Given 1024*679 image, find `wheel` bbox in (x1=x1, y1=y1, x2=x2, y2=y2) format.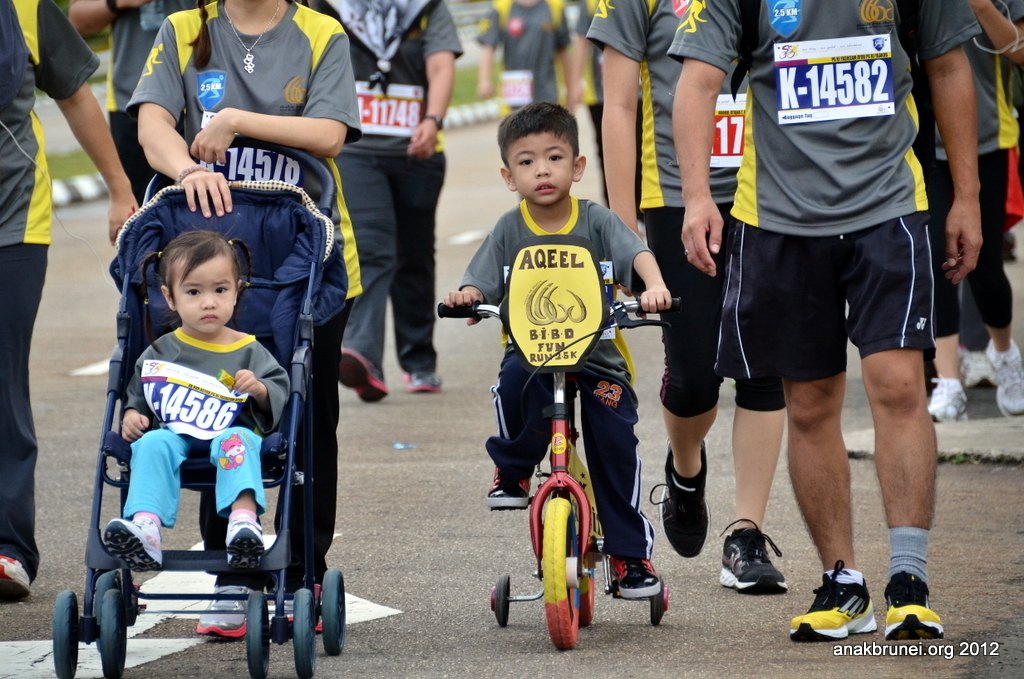
(x1=96, y1=588, x2=126, y2=676).
